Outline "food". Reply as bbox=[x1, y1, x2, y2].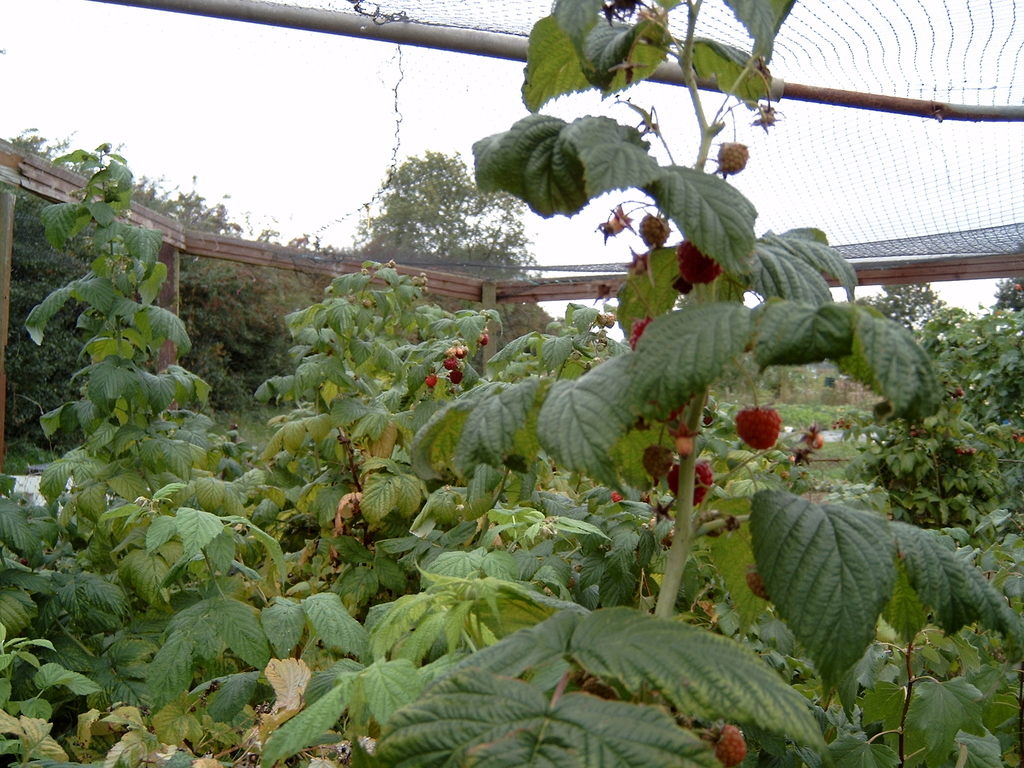
bbox=[707, 137, 756, 178].
